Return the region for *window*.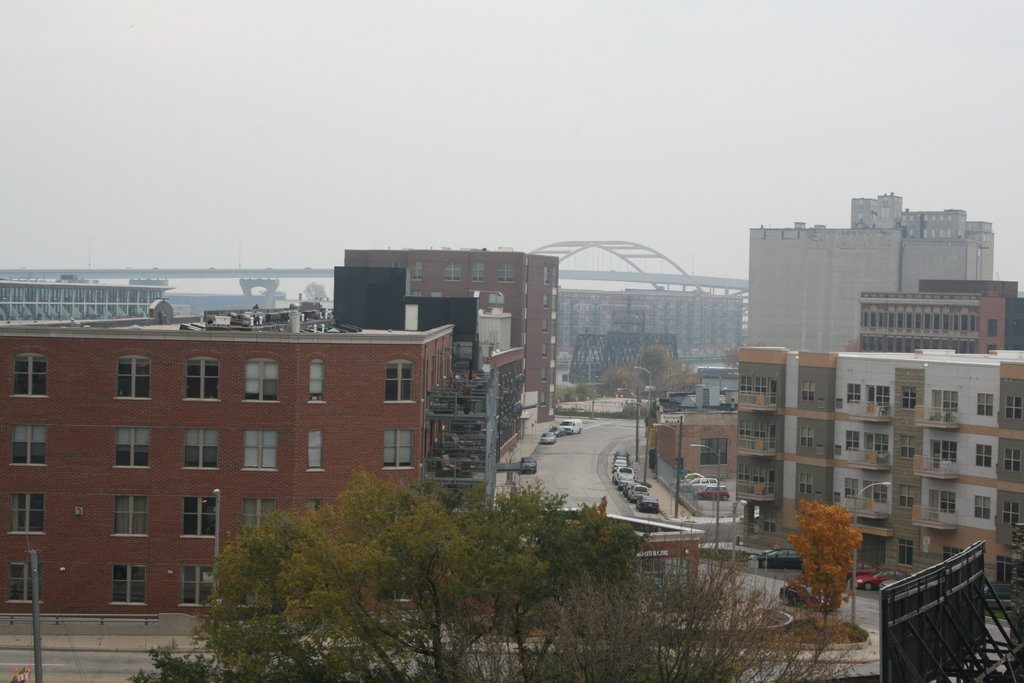
BBox(975, 443, 989, 467).
